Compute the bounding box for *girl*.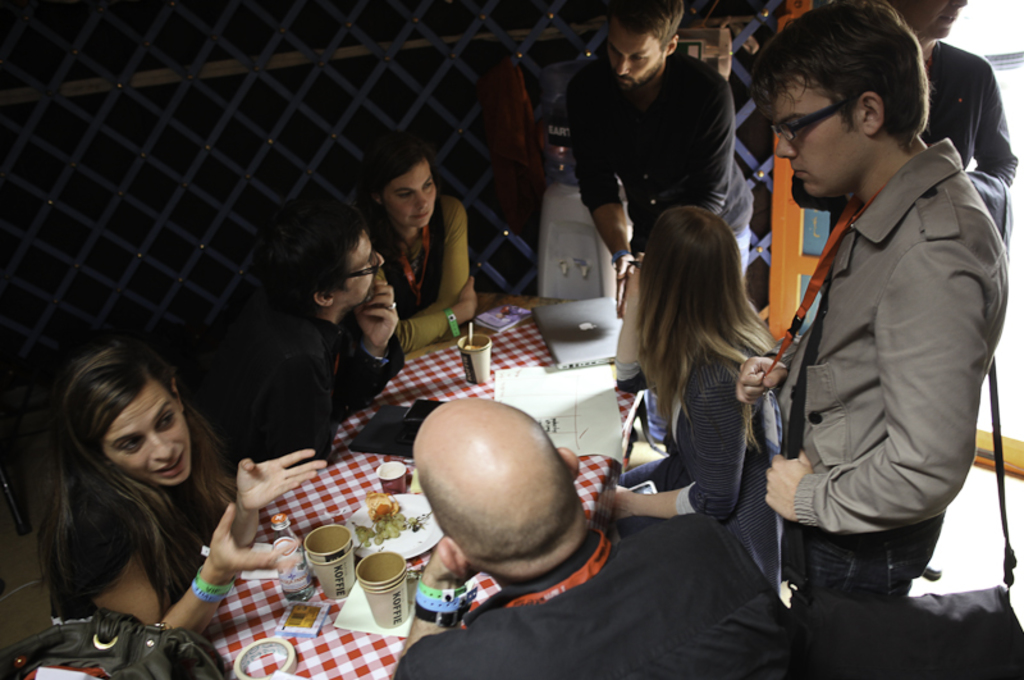
<bbox>355, 134, 480, 359</bbox>.
